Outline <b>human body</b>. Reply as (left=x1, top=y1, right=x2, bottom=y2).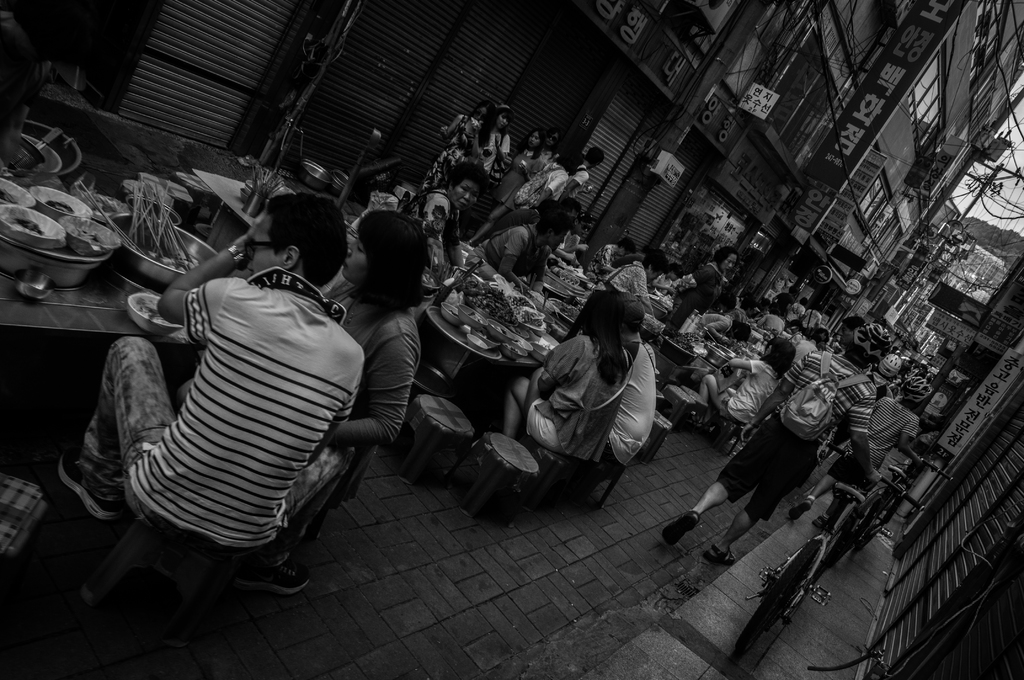
(left=504, top=291, right=625, bottom=436).
